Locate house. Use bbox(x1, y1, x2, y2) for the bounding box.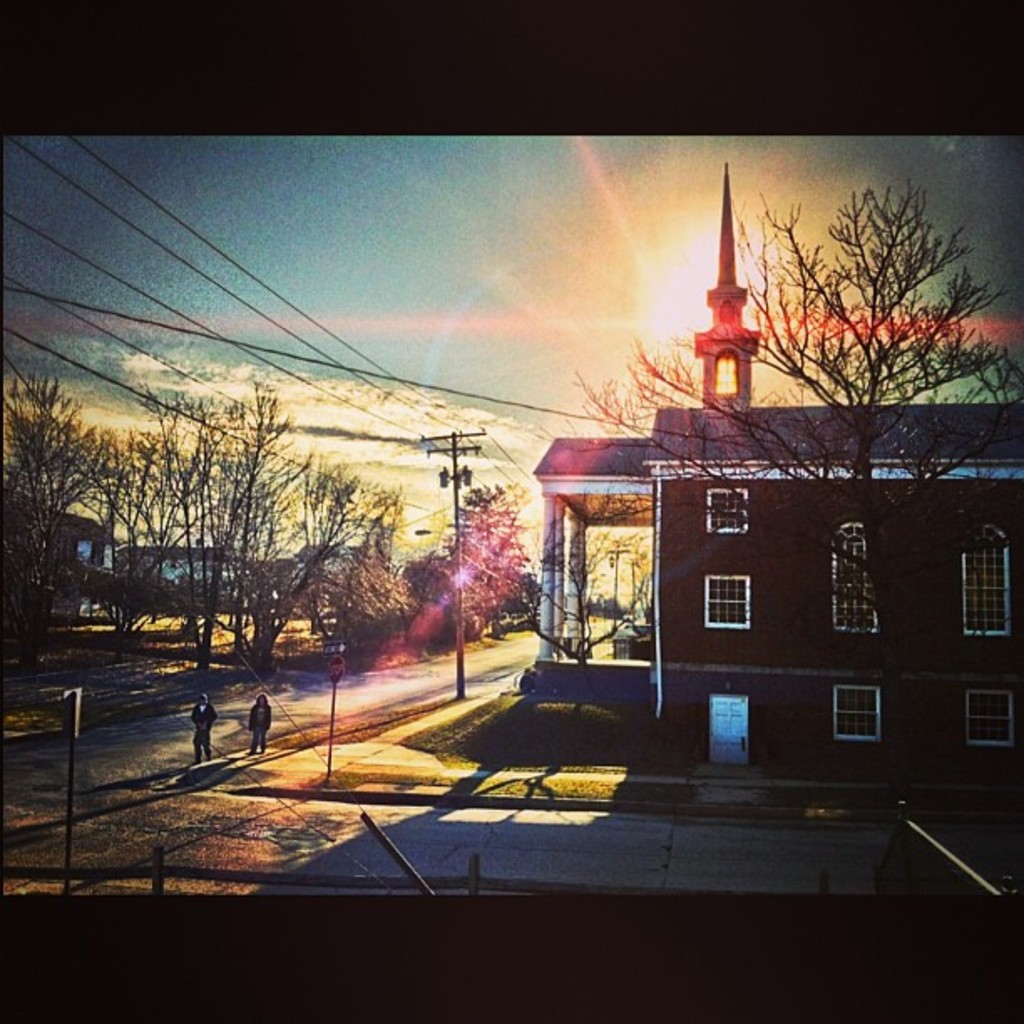
bbox(268, 547, 350, 612).
